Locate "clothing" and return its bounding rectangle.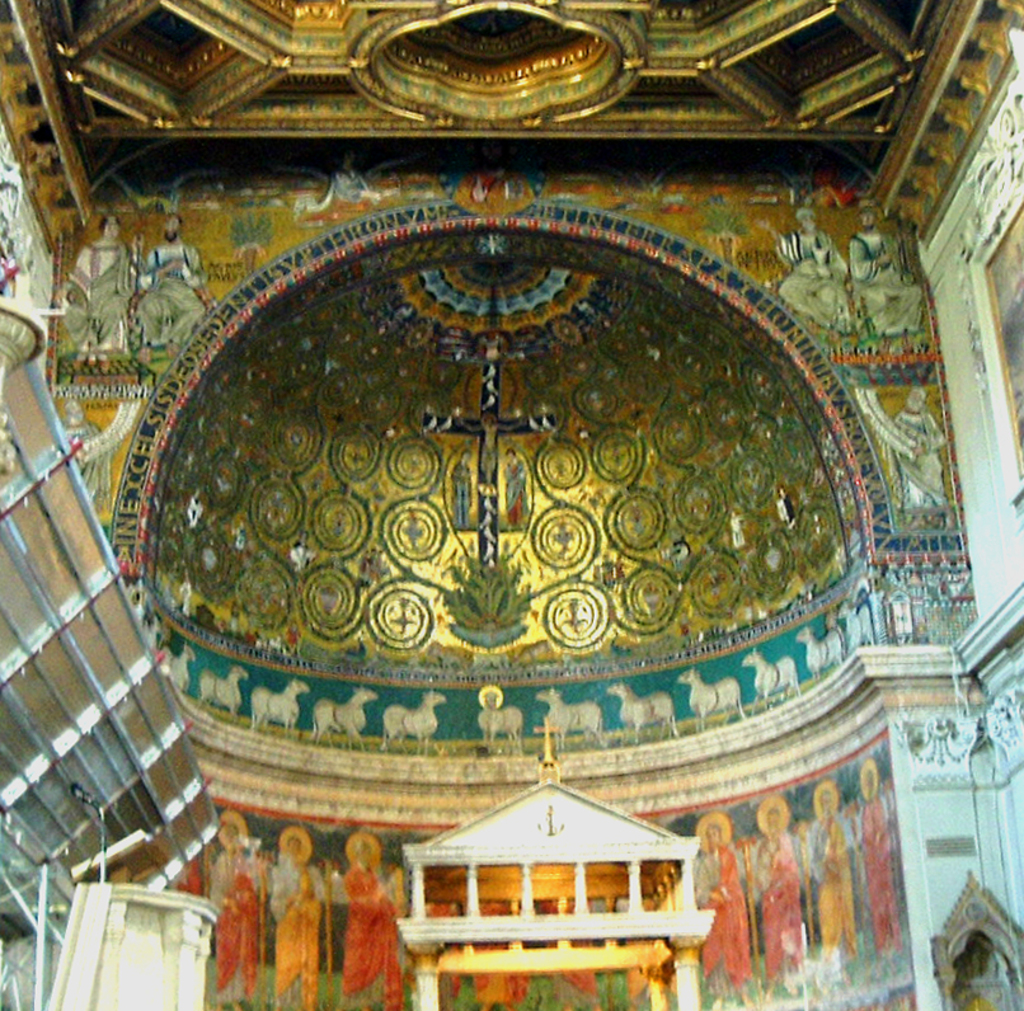
695 846 751 991.
